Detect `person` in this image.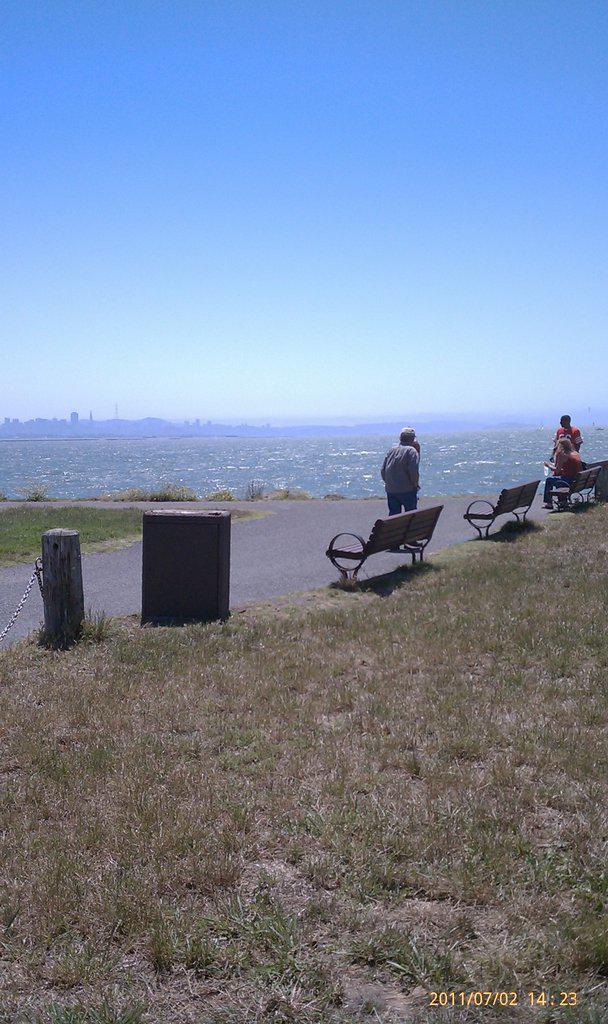
Detection: {"x1": 544, "y1": 432, "x2": 587, "y2": 512}.
